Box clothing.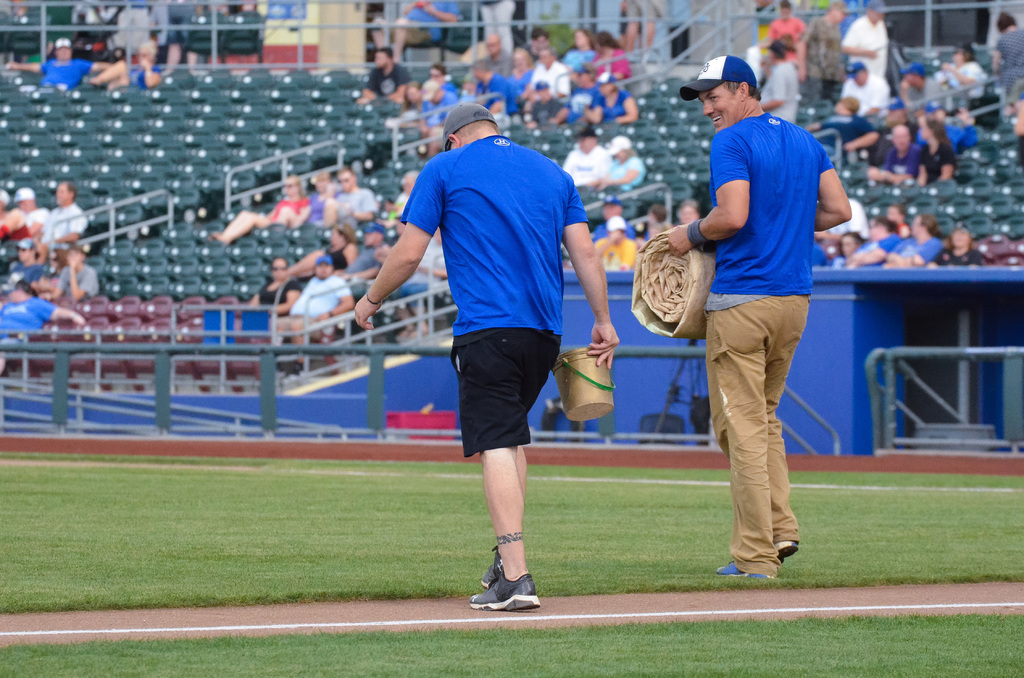
[367,54,408,93].
